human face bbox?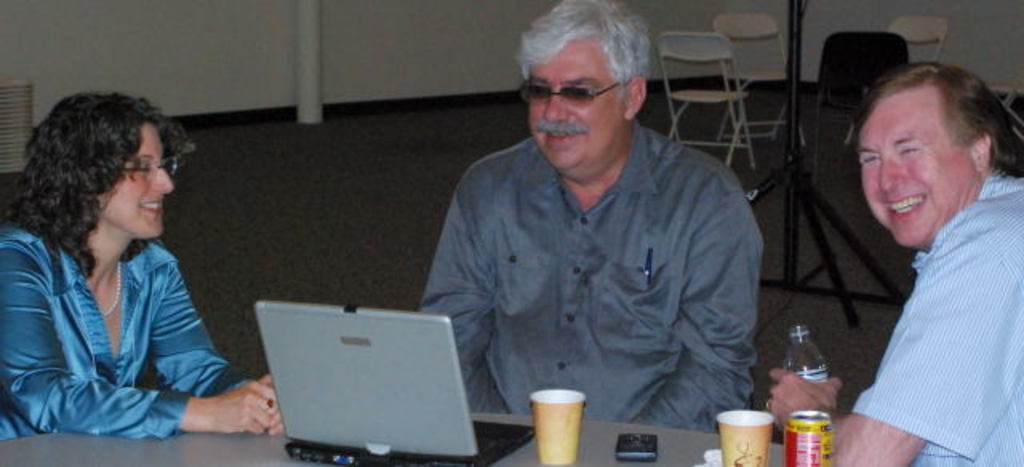
526 50 624 170
